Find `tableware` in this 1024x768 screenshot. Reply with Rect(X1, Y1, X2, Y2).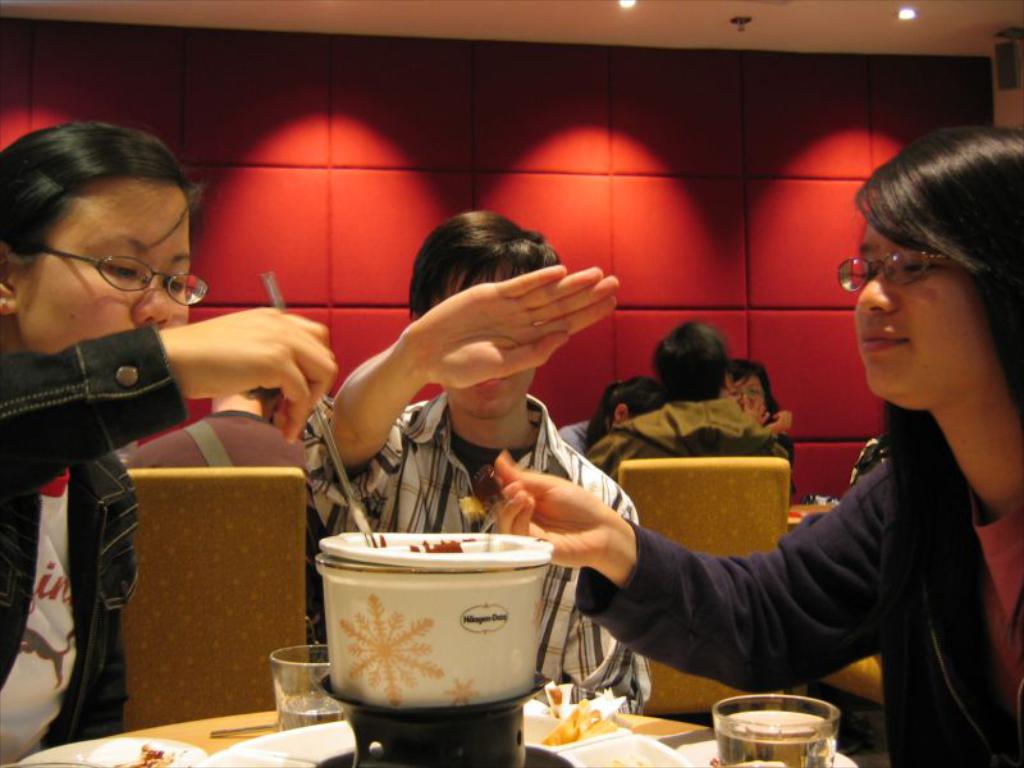
Rect(6, 739, 211, 767).
